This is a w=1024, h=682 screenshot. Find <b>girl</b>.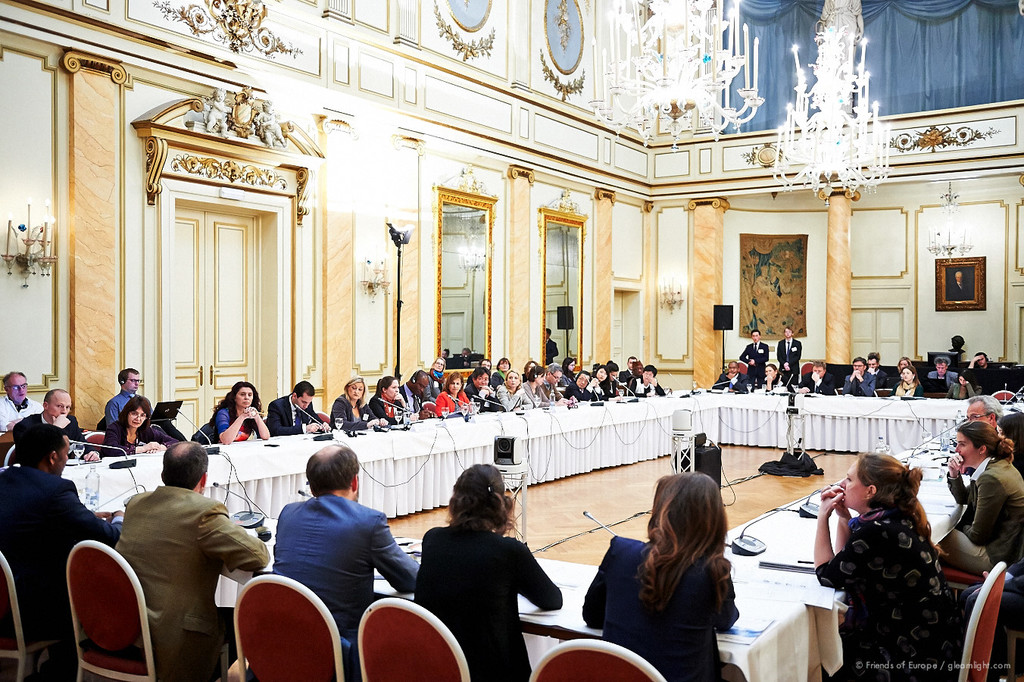
Bounding box: rect(817, 452, 942, 681).
